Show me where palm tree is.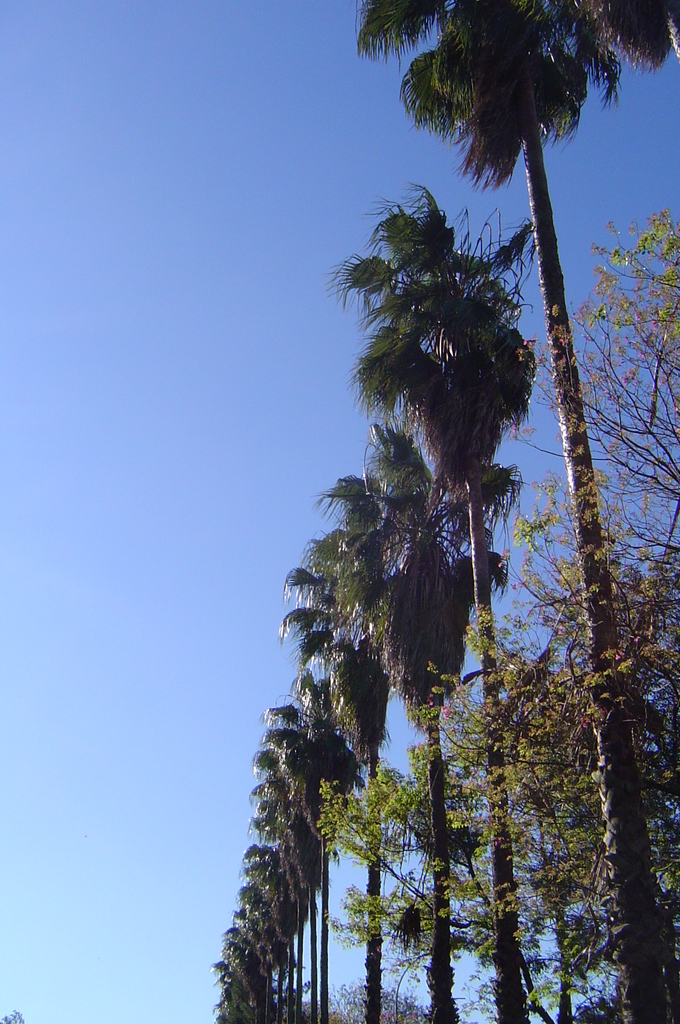
palm tree is at 204/915/320/1014.
